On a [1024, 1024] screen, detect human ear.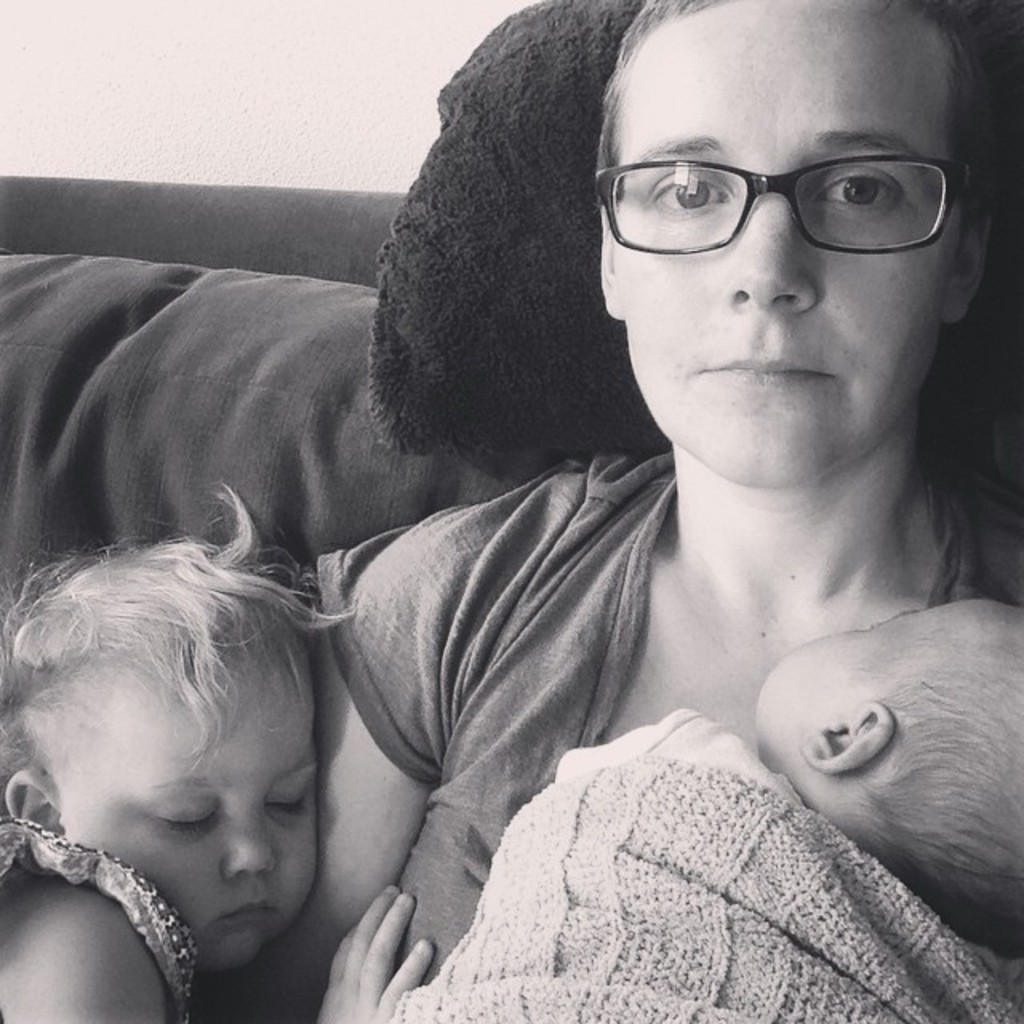
{"x1": 595, "y1": 213, "x2": 626, "y2": 317}.
